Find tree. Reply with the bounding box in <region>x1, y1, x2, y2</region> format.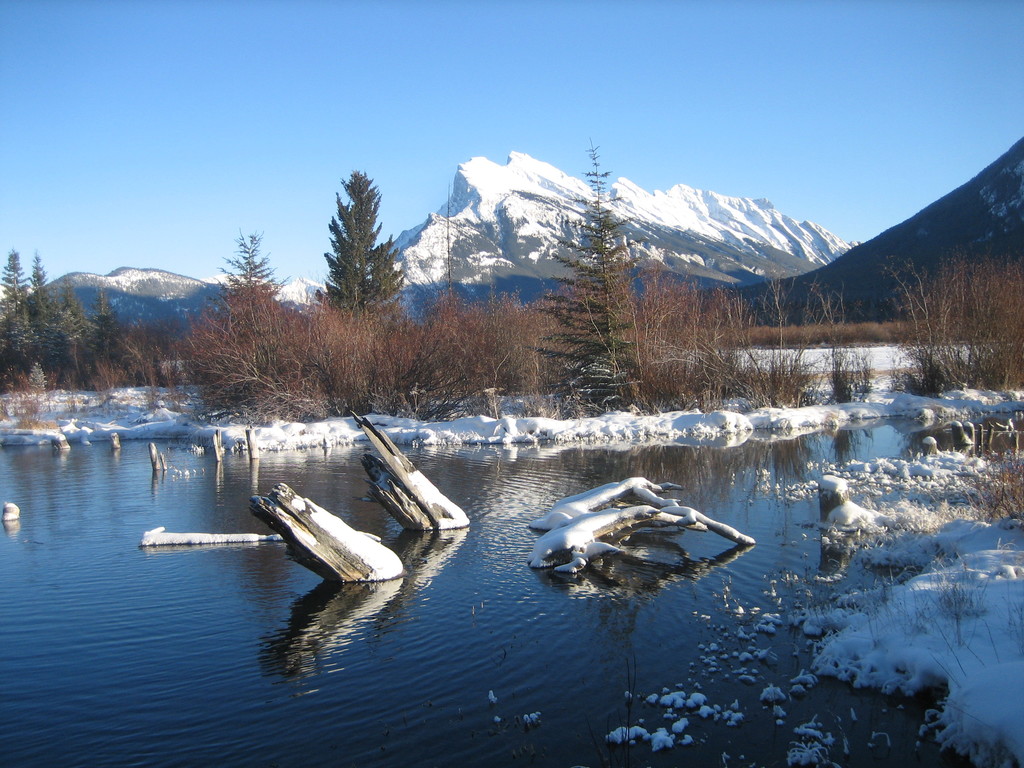
<region>27, 239, 95, 399</region>.
